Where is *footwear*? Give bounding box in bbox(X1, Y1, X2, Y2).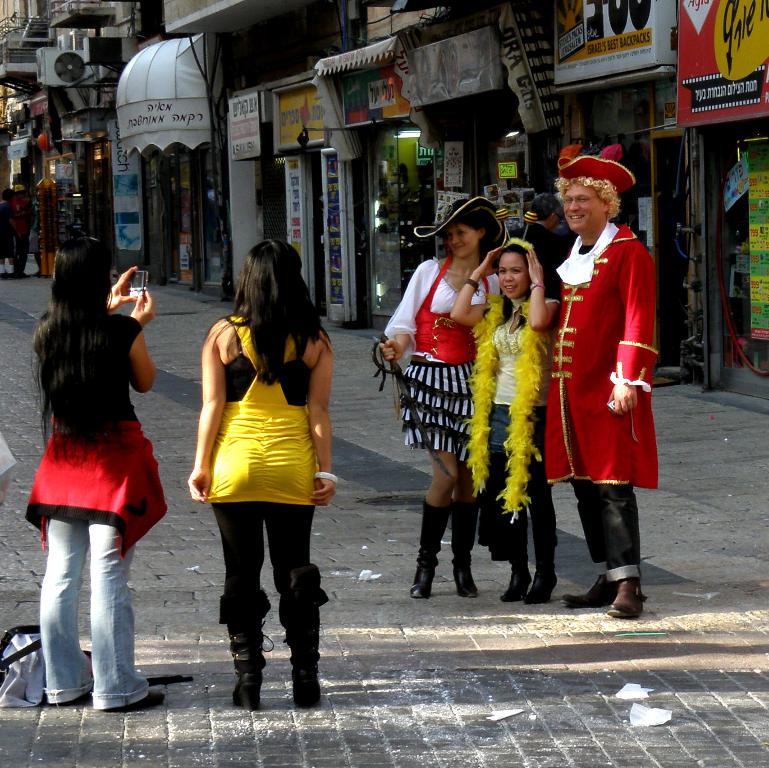
bbox(605, 579, 644, 617).
